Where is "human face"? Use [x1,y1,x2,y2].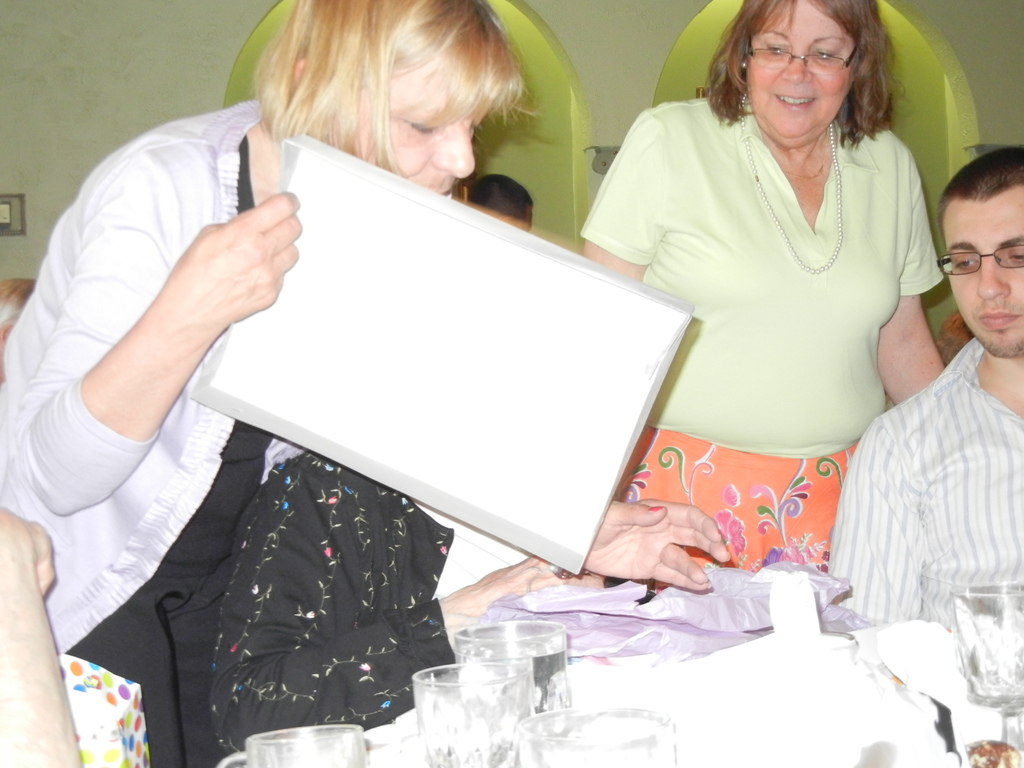
[748,4,857,146].
